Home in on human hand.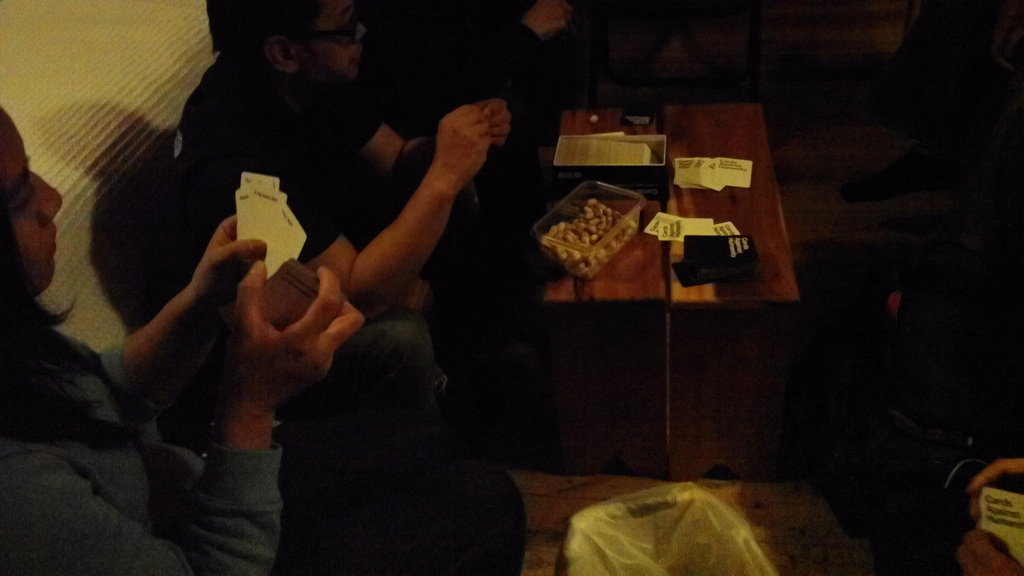
Homed in at region(189, 212, 269, 328).
